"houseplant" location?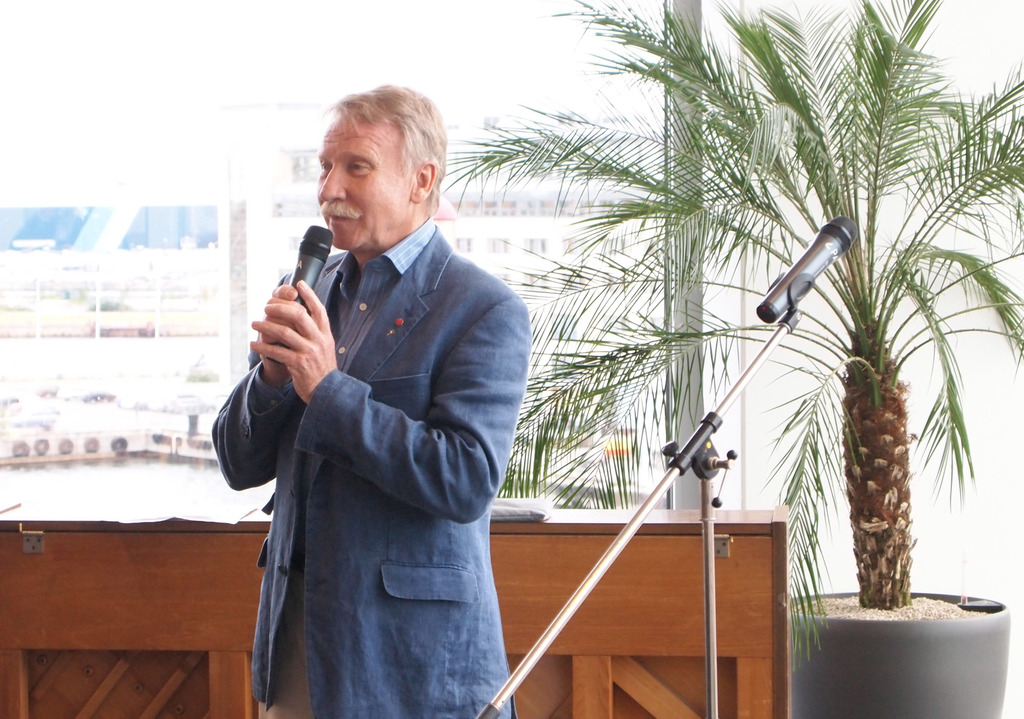
<bbox>435, 0, 1023, 718</bbox>
